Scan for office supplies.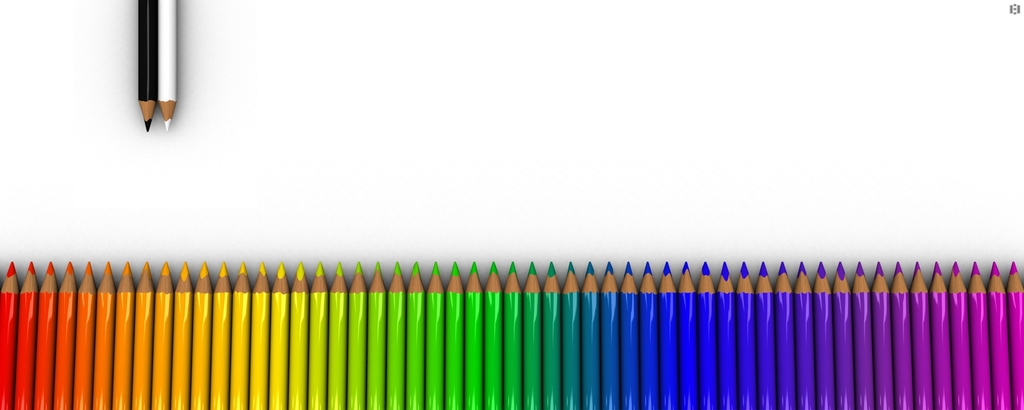
Scan result: pyautogui.locateOnScreen(327, 281, 347, 409).
